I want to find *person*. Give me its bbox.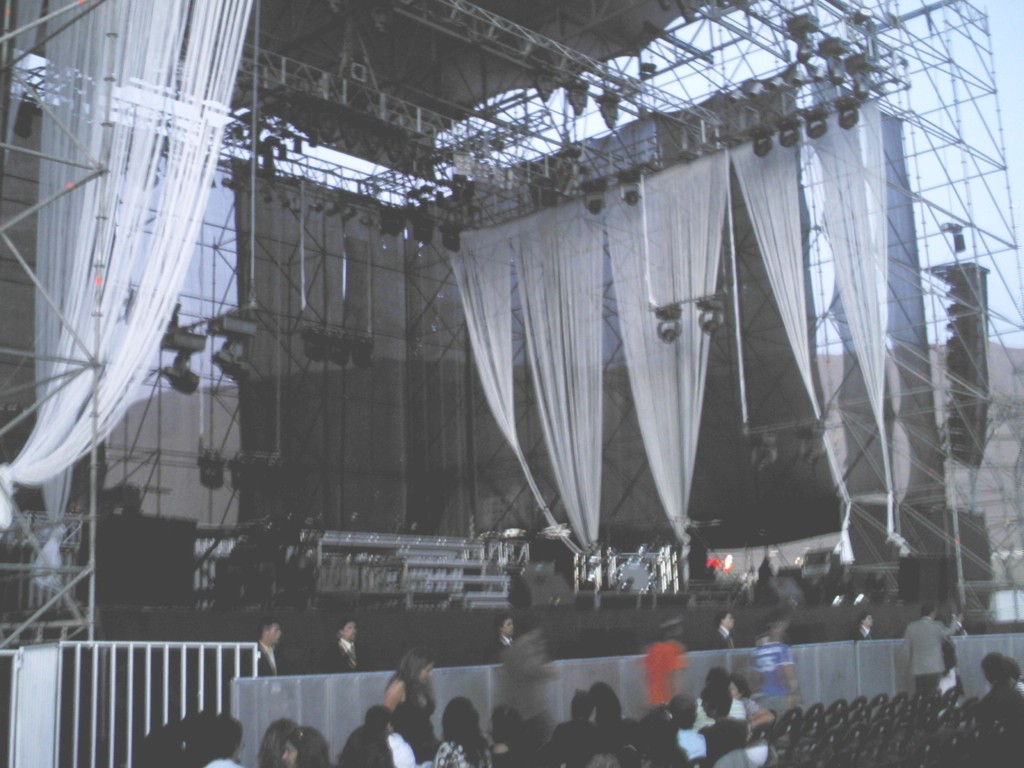
left=899, top=601, right=953, bottom=696.
